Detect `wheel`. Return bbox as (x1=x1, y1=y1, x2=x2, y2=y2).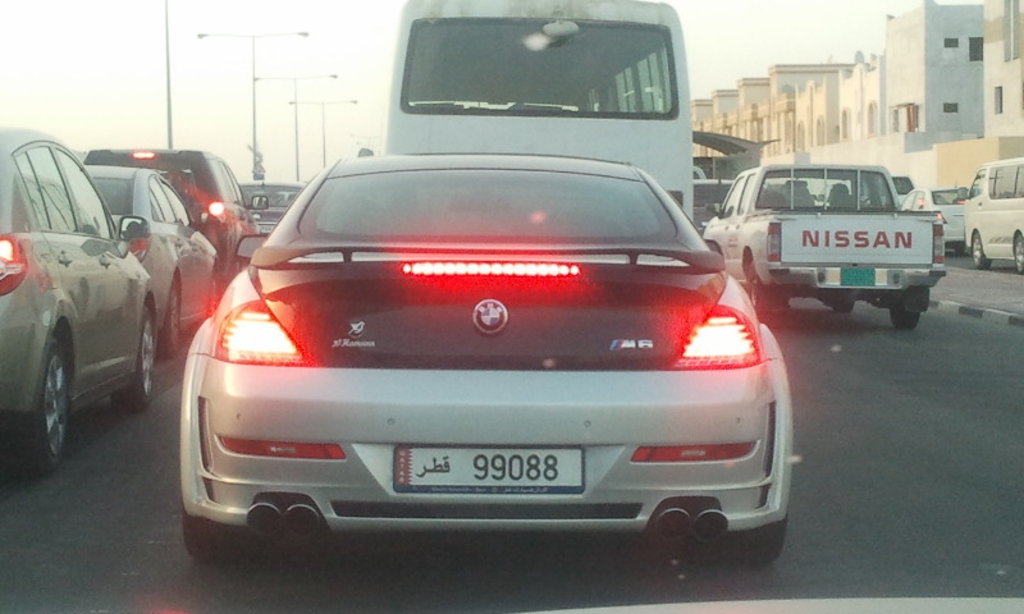
(x1=14, y1=339, x2=65, y2=469).
